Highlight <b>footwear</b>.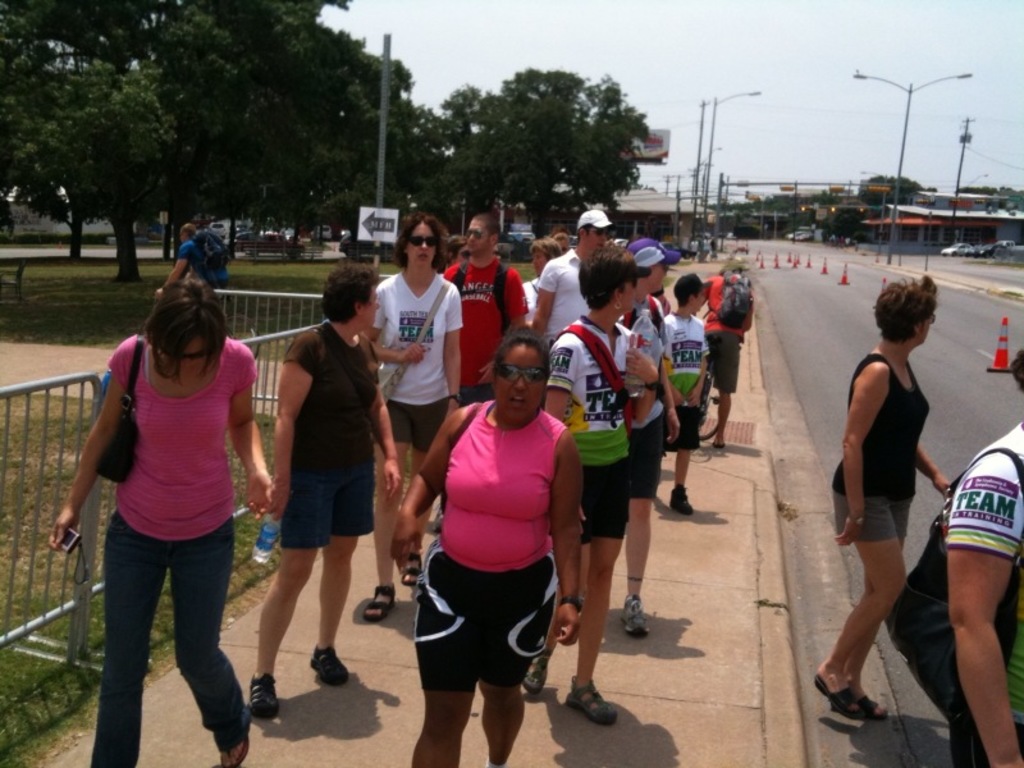
Highlighted region: {"x1": 394, "y1": 553, "x2": 425, "y2": 581}.
